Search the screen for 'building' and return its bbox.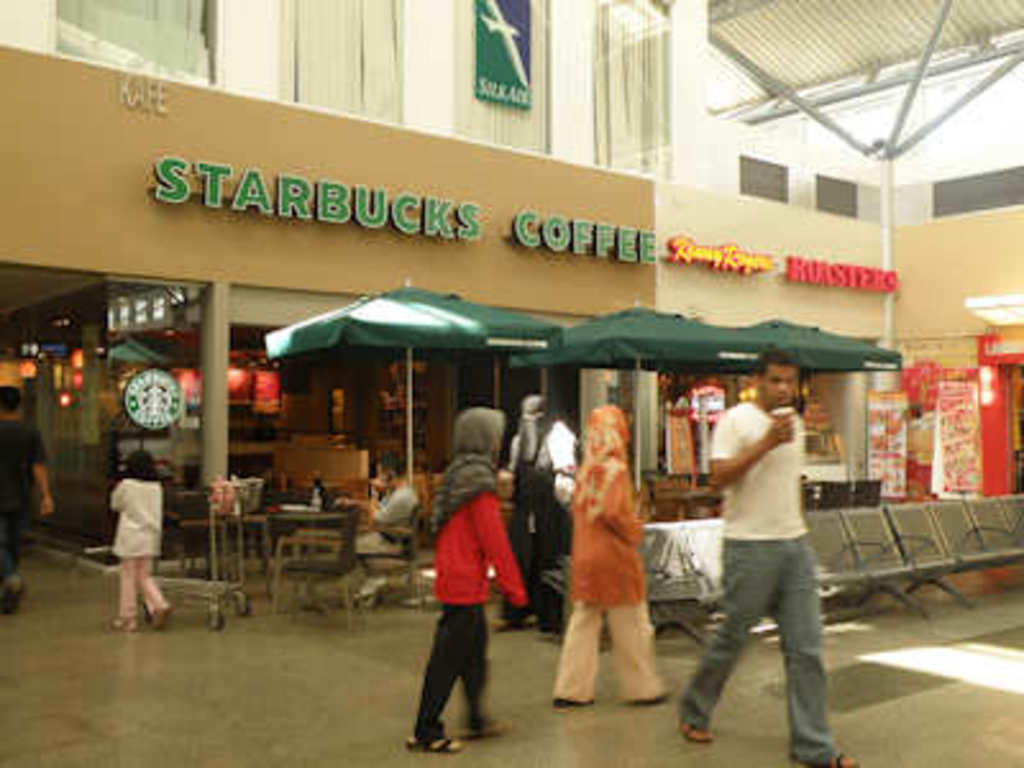
Found: bbox=(0, 0, 1021, 566).
